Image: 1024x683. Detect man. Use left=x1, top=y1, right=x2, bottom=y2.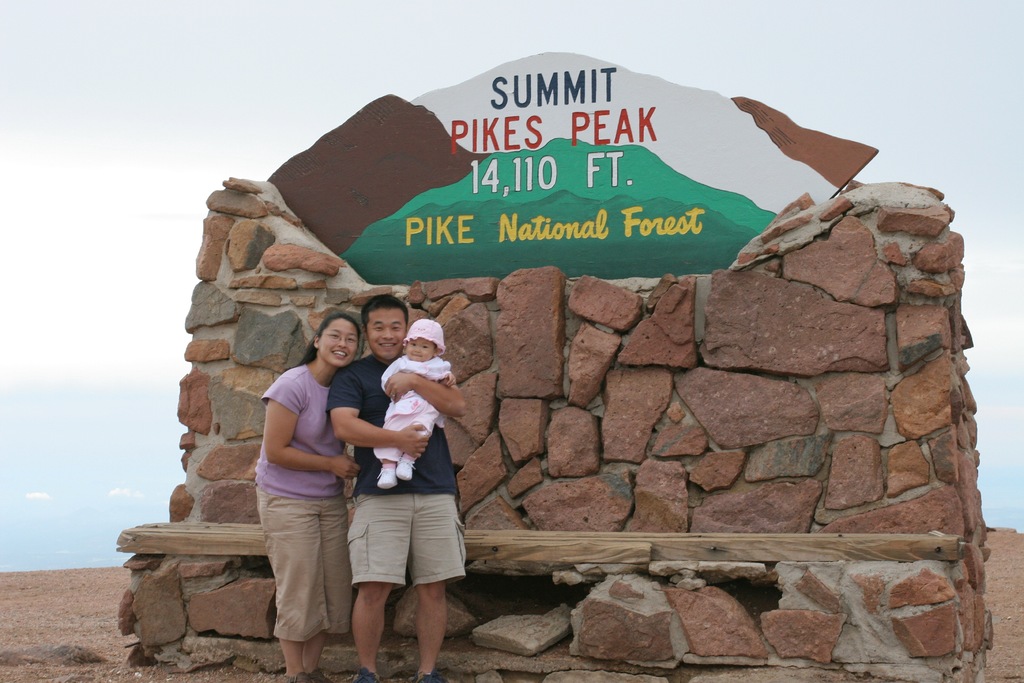
left=322, top=288, right=465, bottom=682.
